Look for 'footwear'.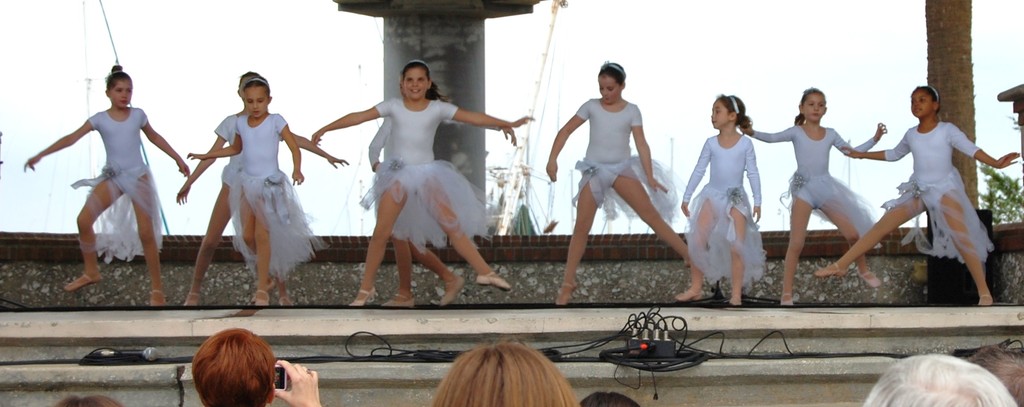
Found: <bbox>145, 290, 168, 310</bbox>.
